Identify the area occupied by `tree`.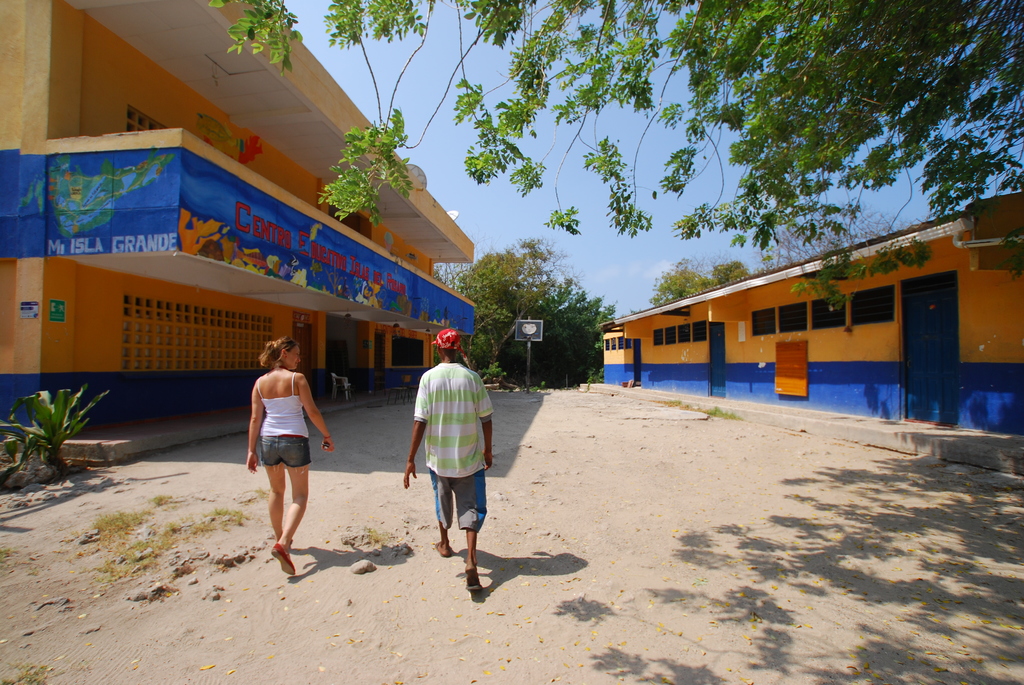
Area: Rect(452, 238, 544, 375).
